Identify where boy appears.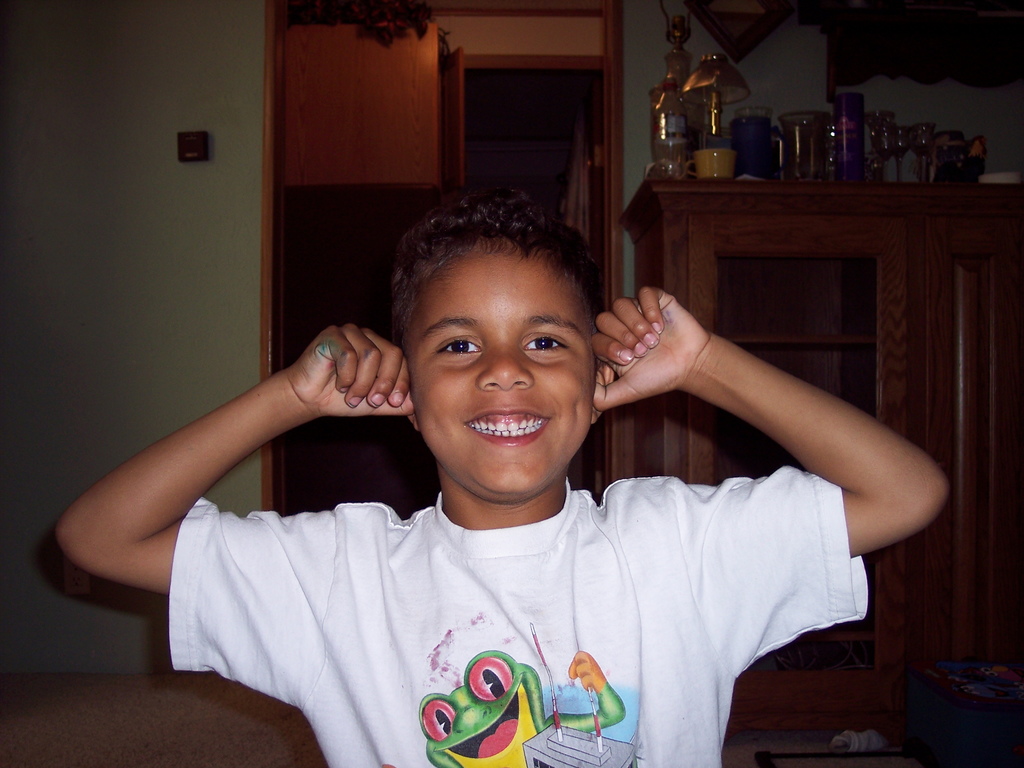
Appears at 49 178 954 767.
